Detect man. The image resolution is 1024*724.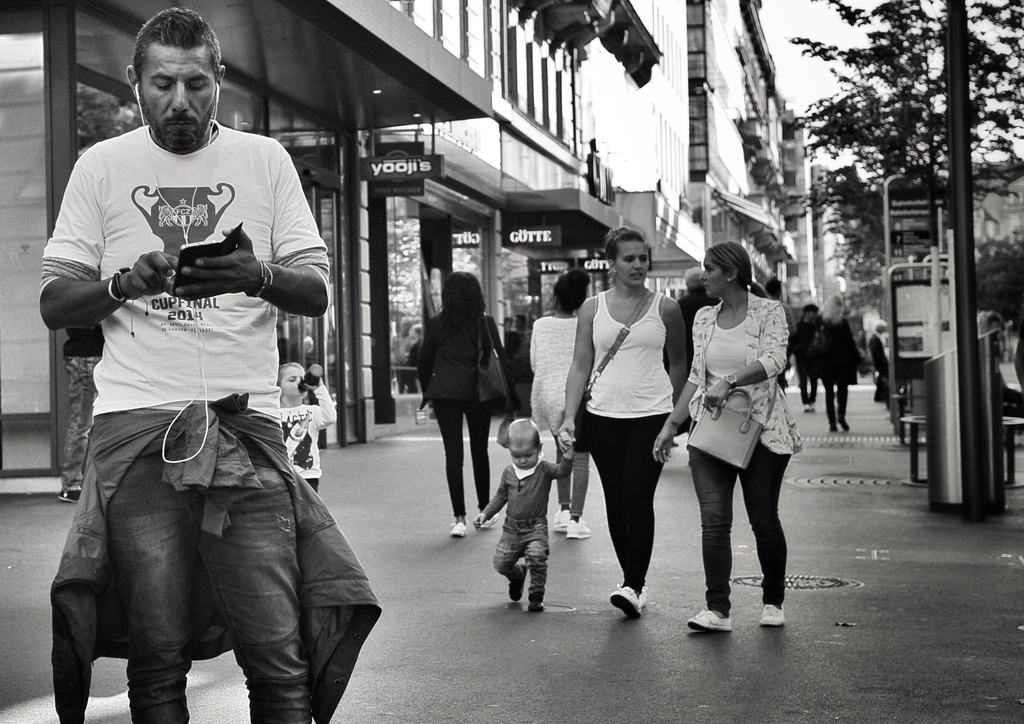
(662, 264, 721, 379).
